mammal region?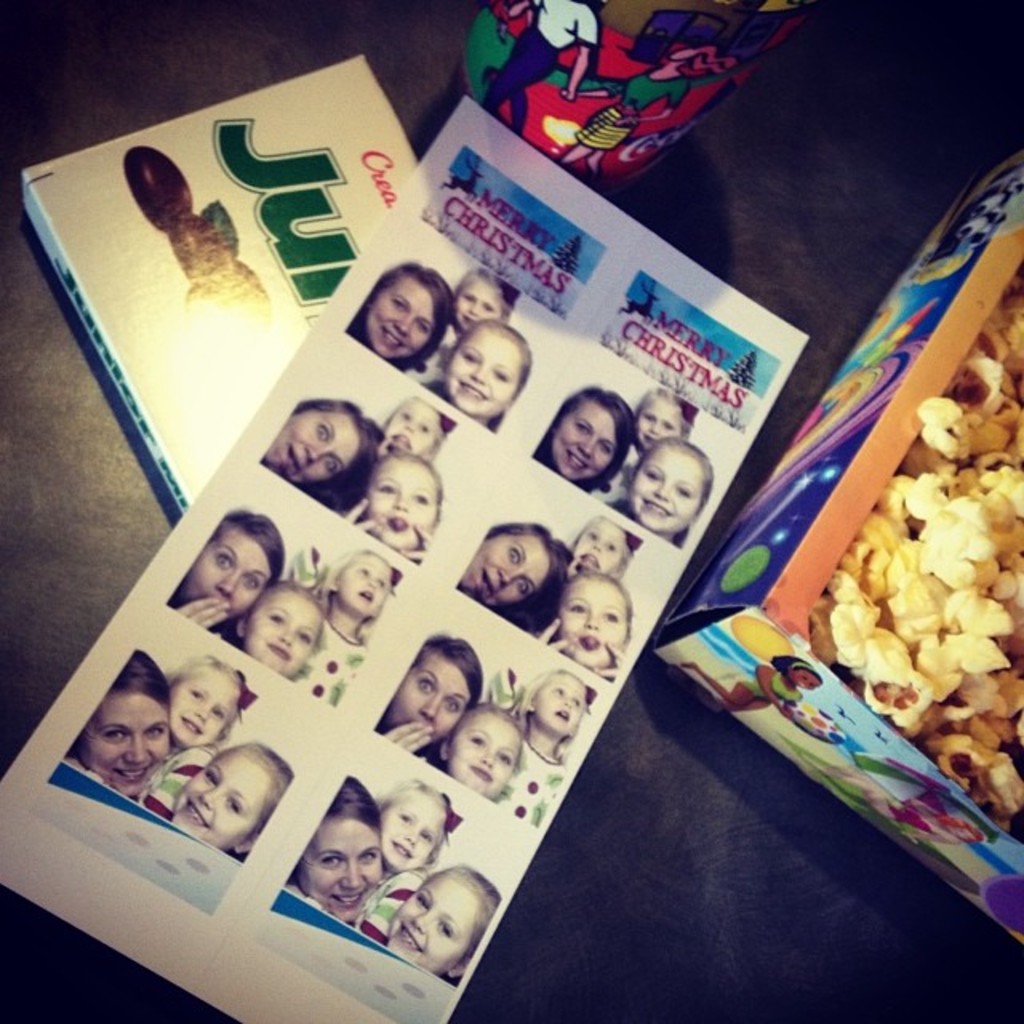
{"left": 58, "top": 650, "right": 174, "bottom": 802}
